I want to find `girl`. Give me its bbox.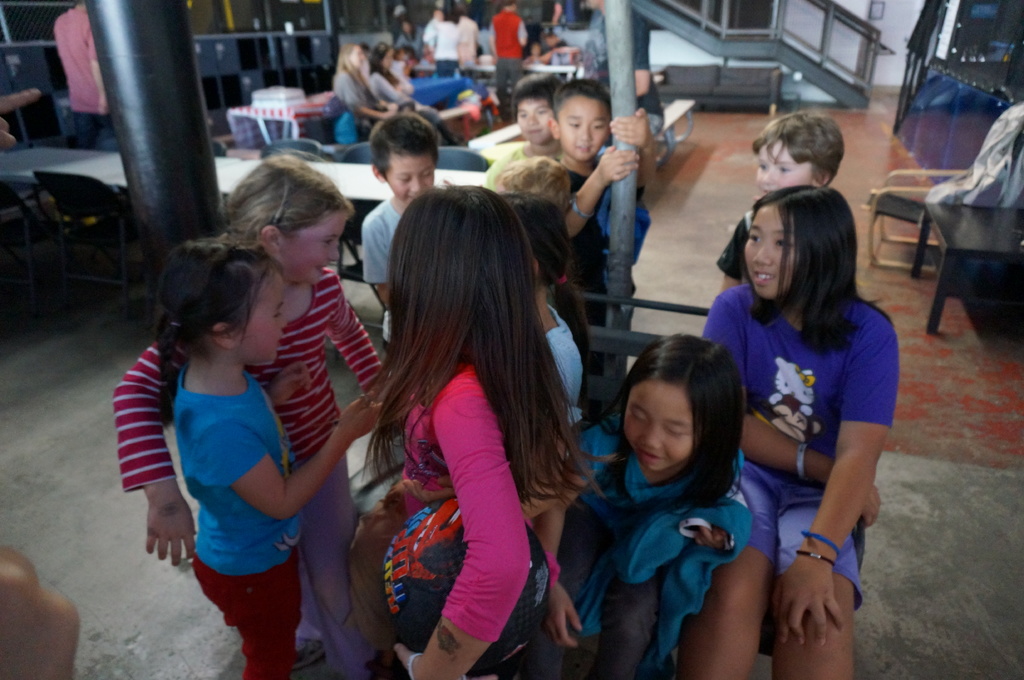
420/0/466/76.
